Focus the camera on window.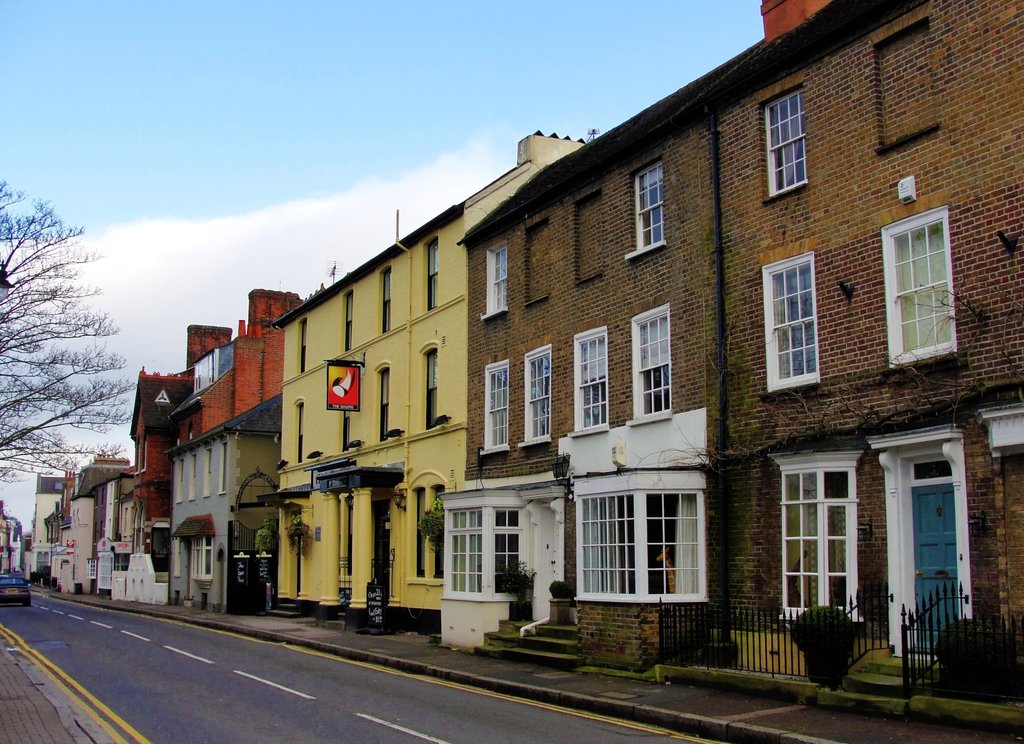
Focus region: (298, 318, 303, 373).
